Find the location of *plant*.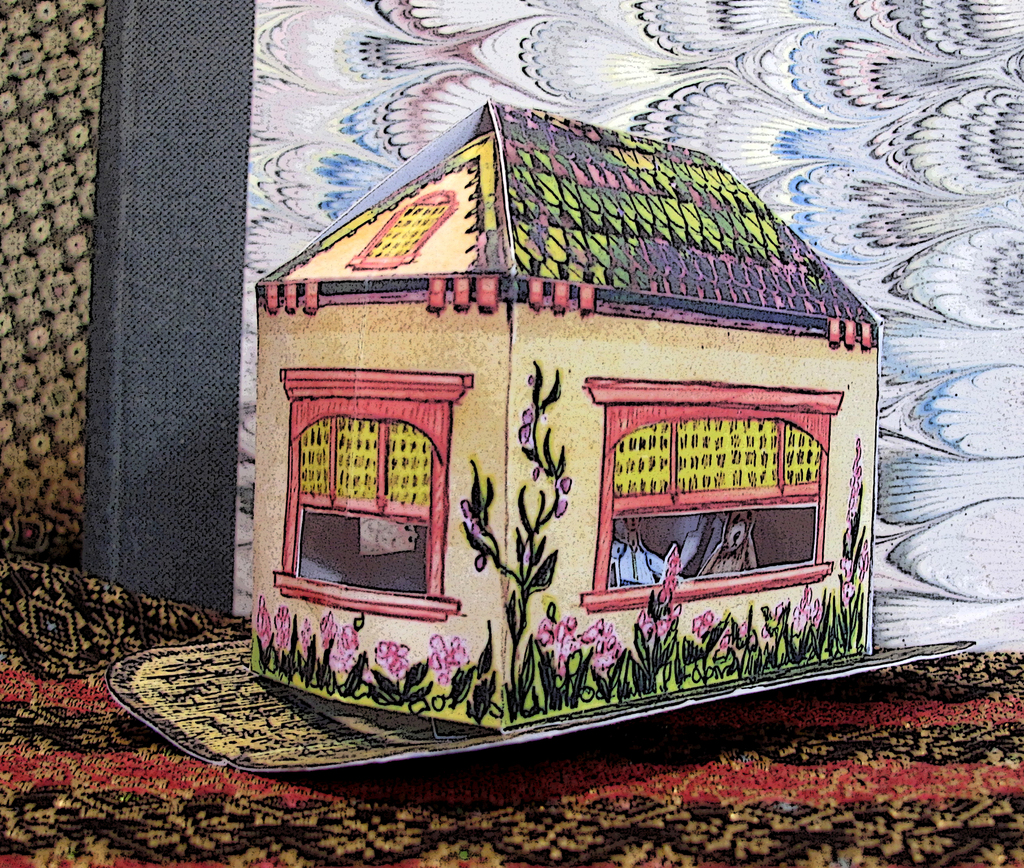
Location: (x1=449, y1=624, x2=508, y2=718).
